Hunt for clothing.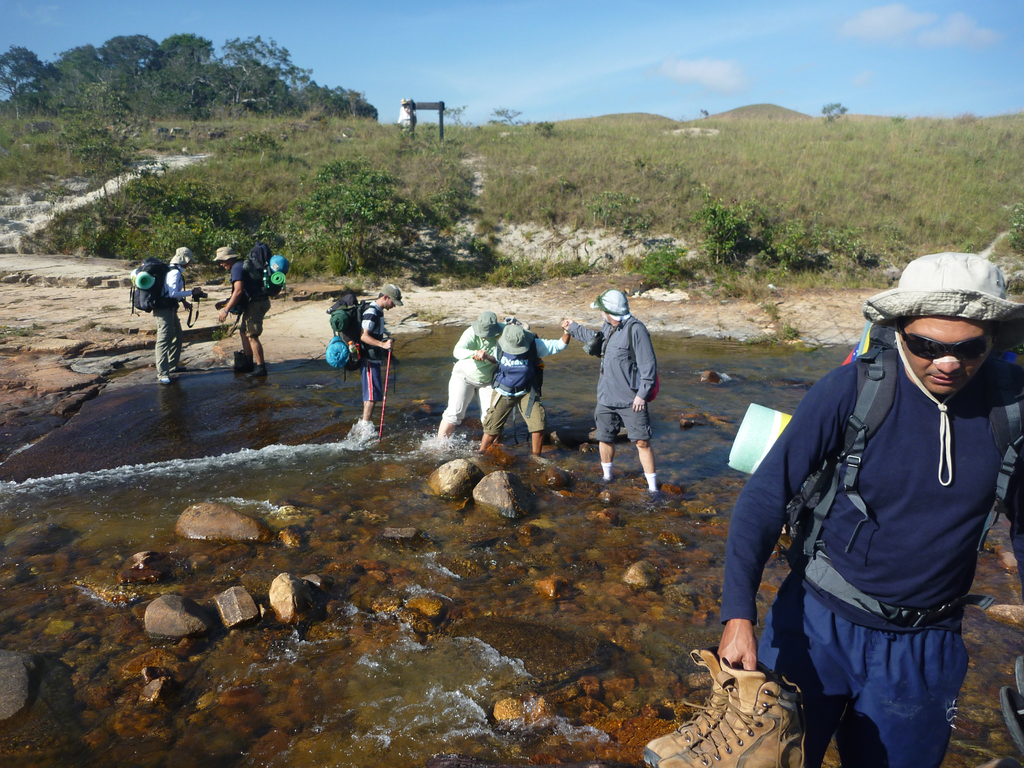
Hunted down at BBox(486, 337, 564, 431).
